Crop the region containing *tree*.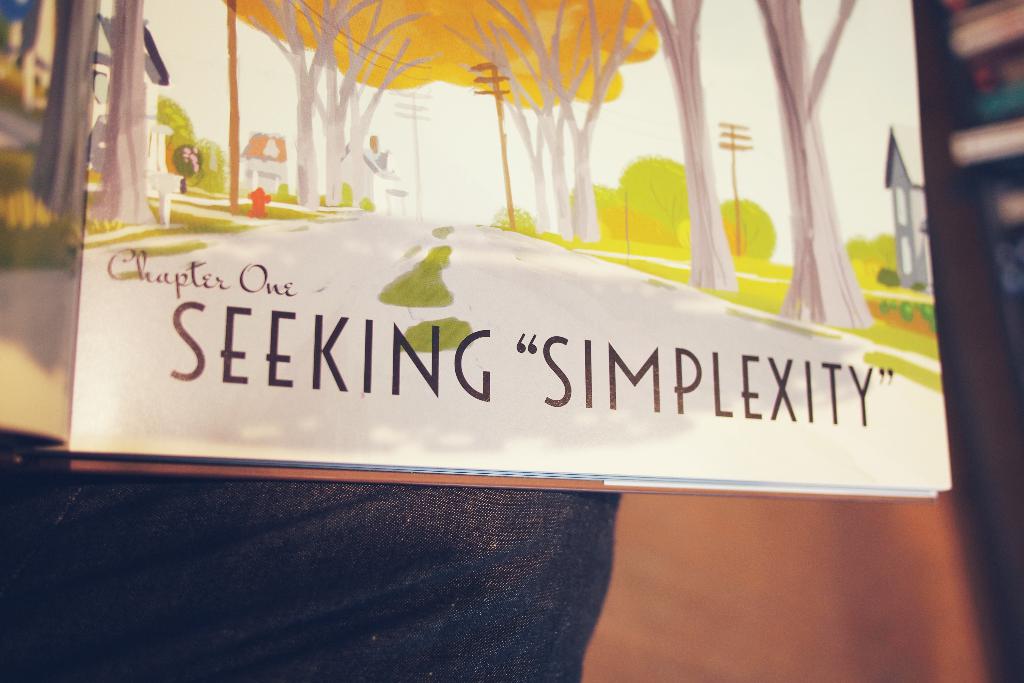
Crop region: bbox=[639, 0, 733, 284].
